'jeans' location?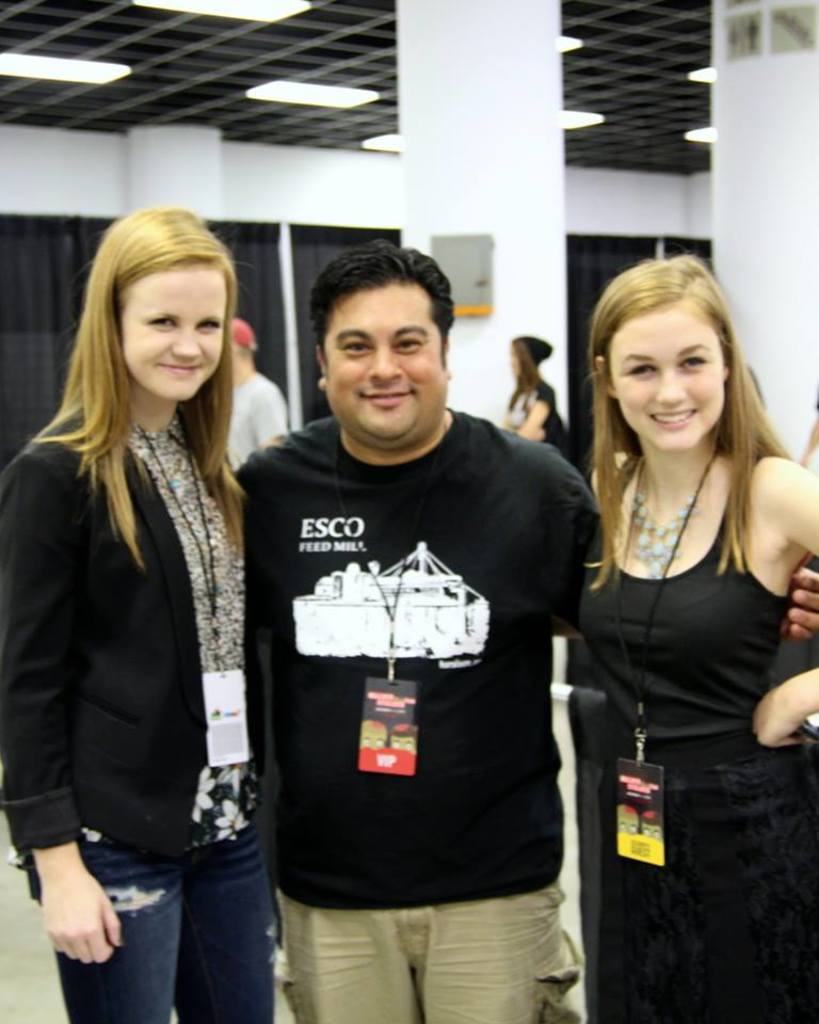
<box>54,819,273,1023</box>
